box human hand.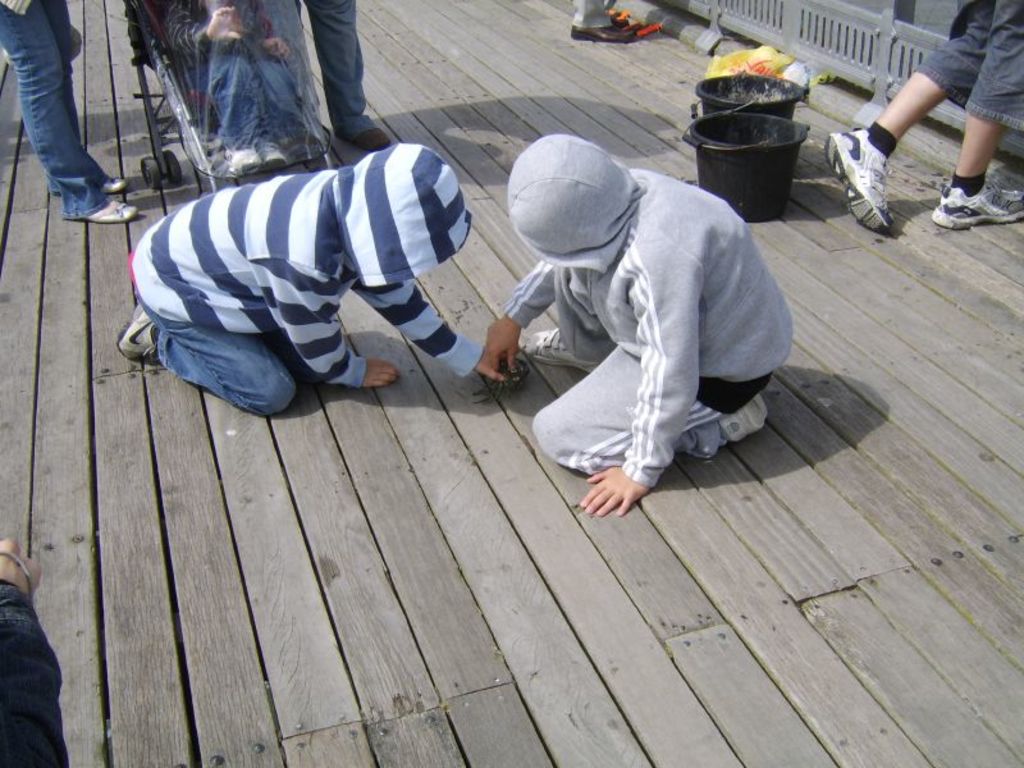
[485,312,521,371].
